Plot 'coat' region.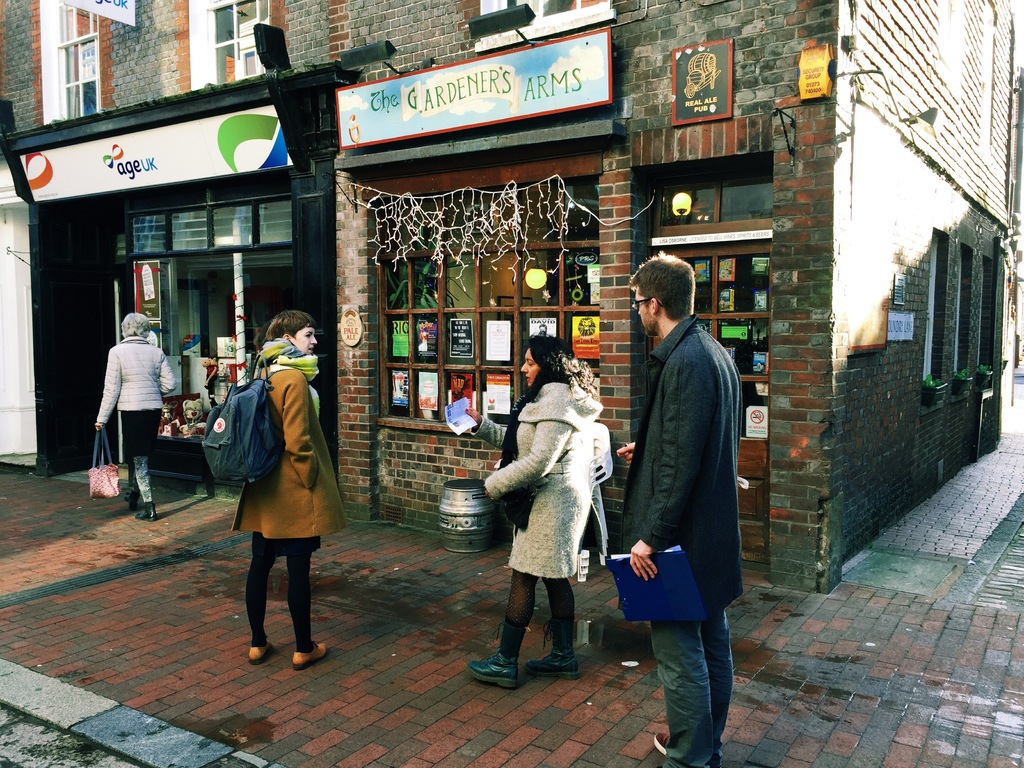
Plotted at Rect(237, 346, 354, 548).
